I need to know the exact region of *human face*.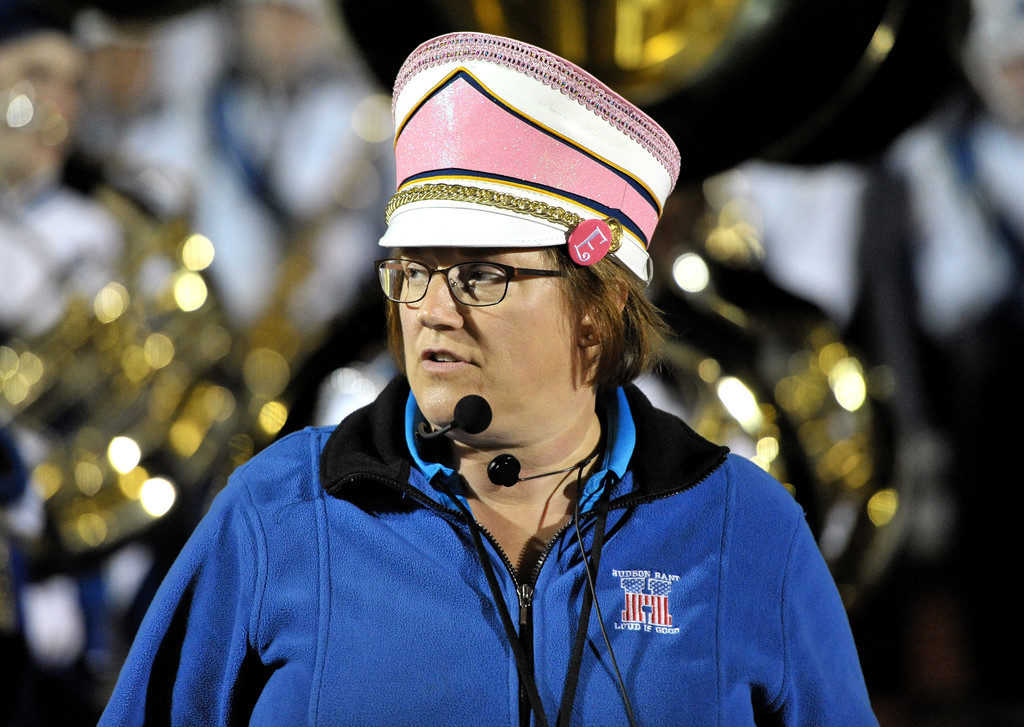
Region: bbox=(386, 252, 578, 445).
